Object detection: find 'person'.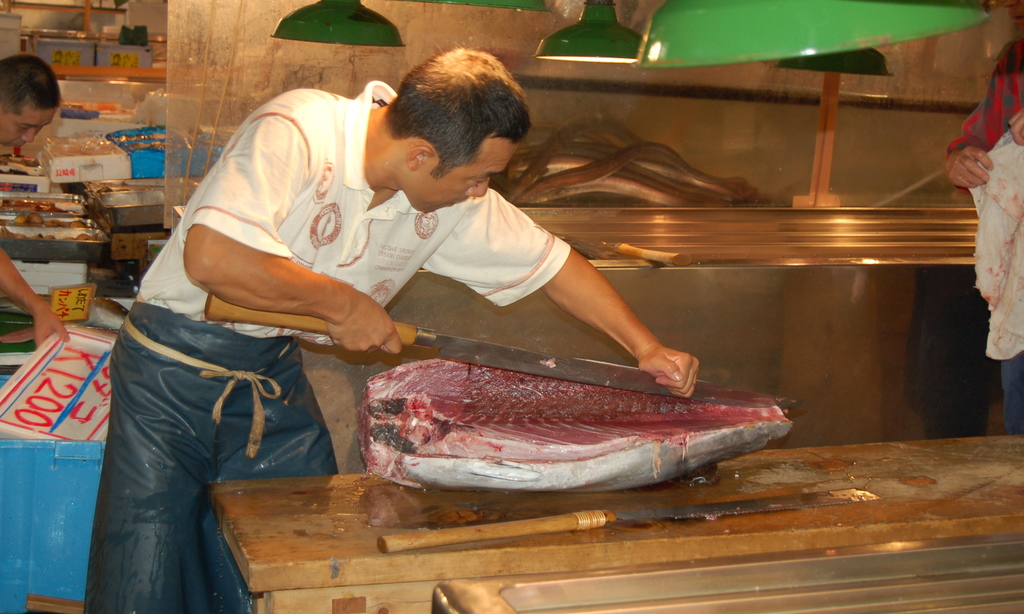
108/39/701/613.
